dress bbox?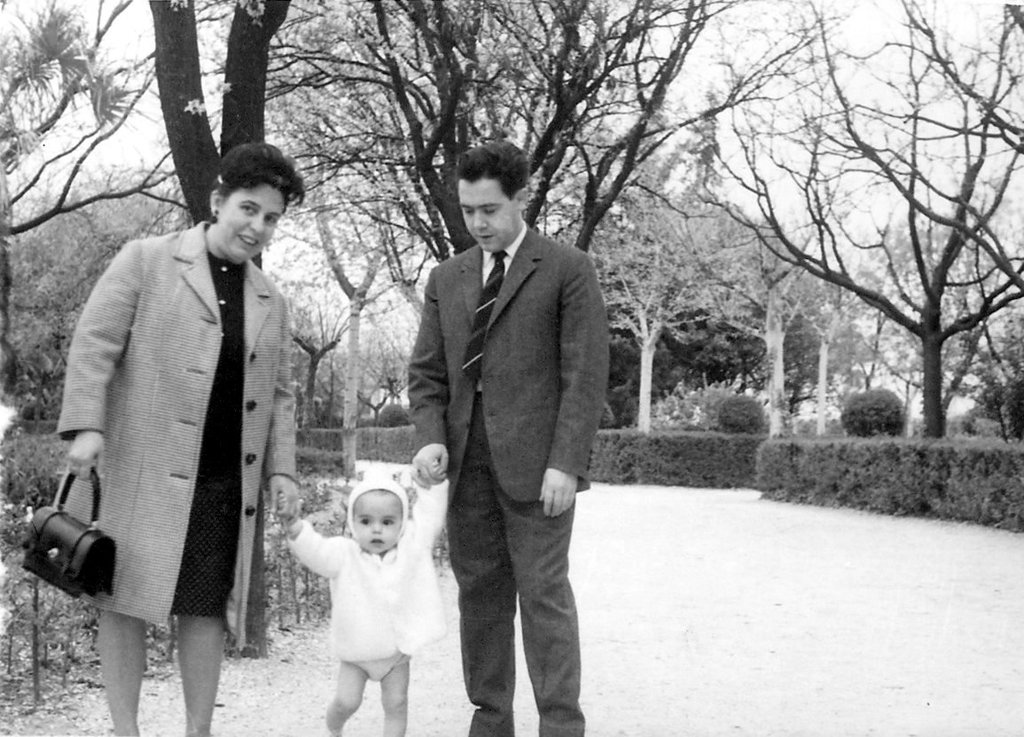
crop(162, 252, 245, 621)
